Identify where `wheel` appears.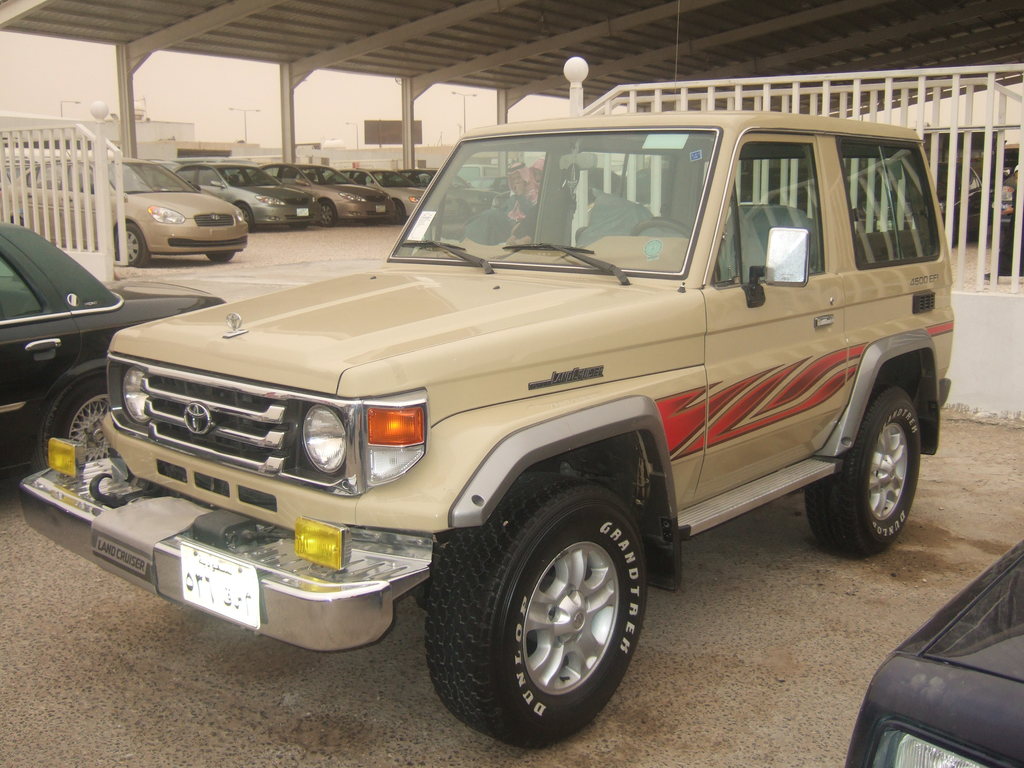
Appears at <region>289, 224, 307, 228</region>.
